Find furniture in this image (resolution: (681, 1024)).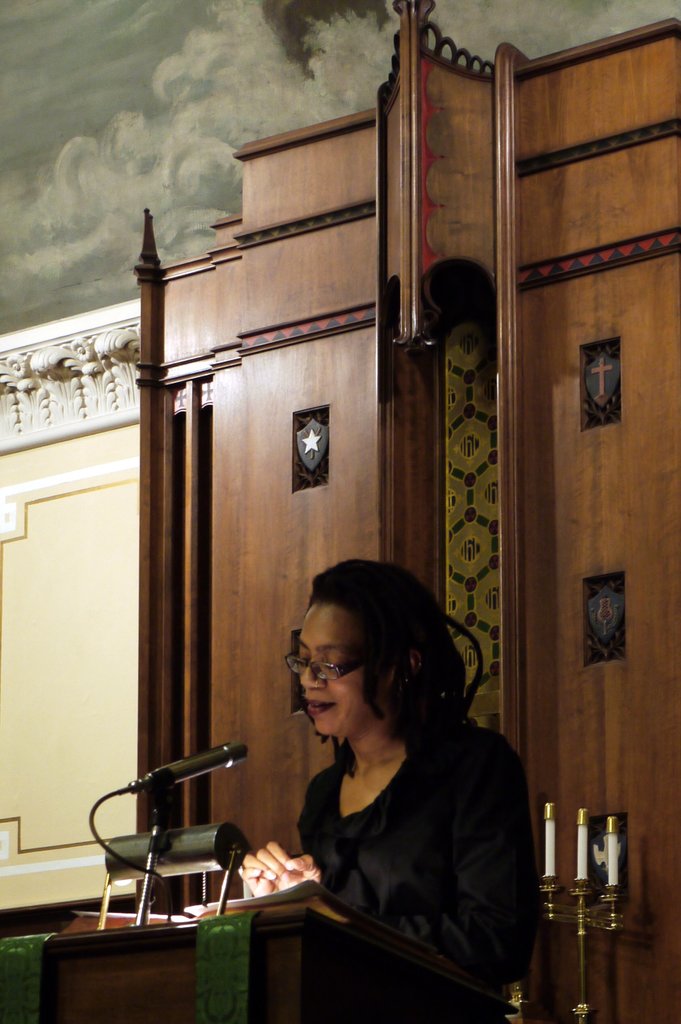
BBox(1, 888, 518, 1023).
